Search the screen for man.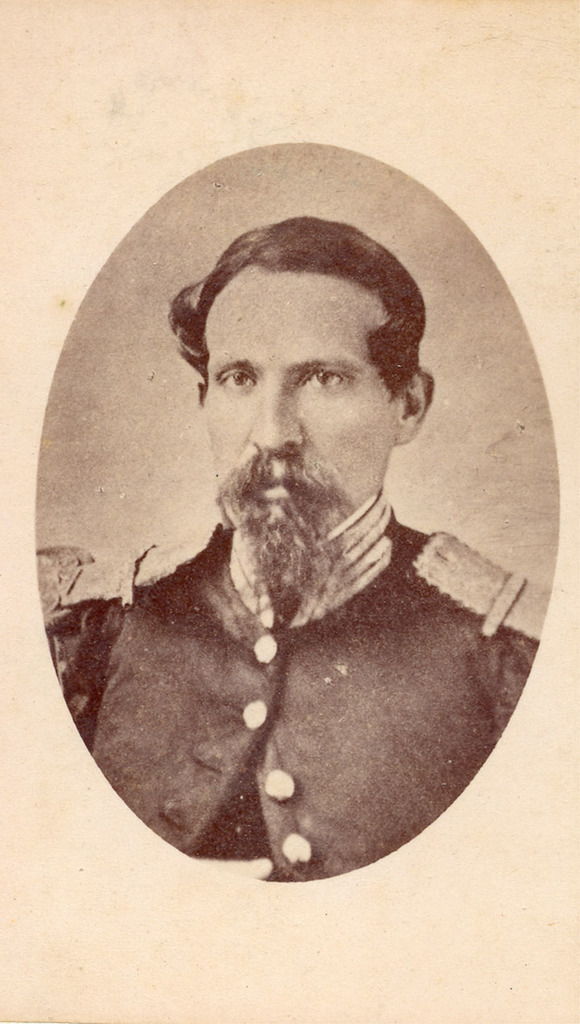
Found at [67,166,544,898].
